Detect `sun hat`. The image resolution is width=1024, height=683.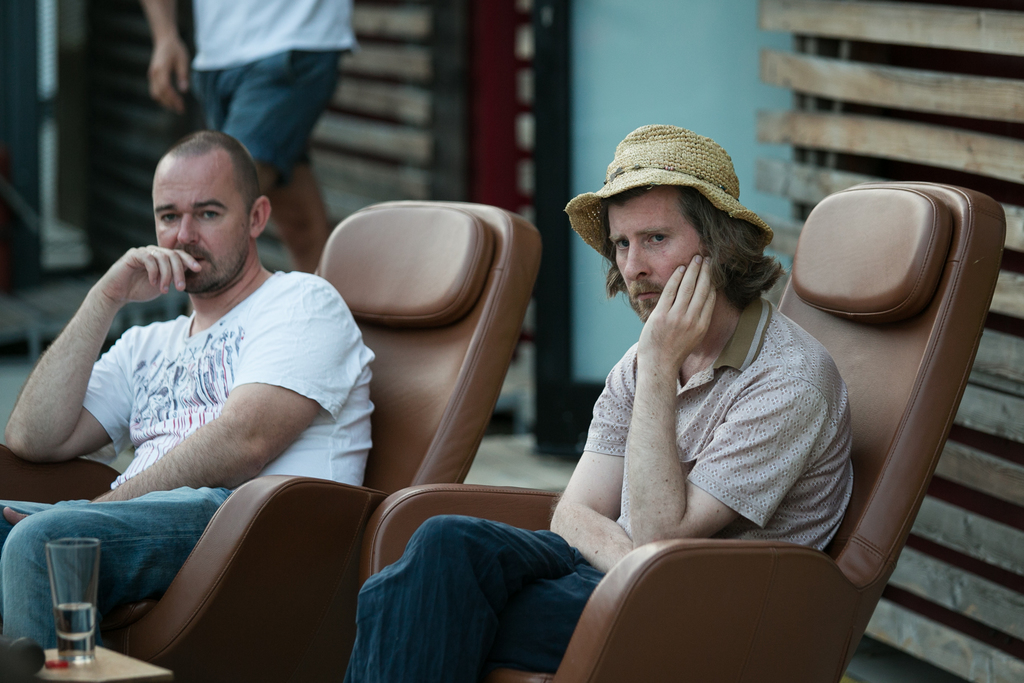
rect(561, 120, 776, 277).
